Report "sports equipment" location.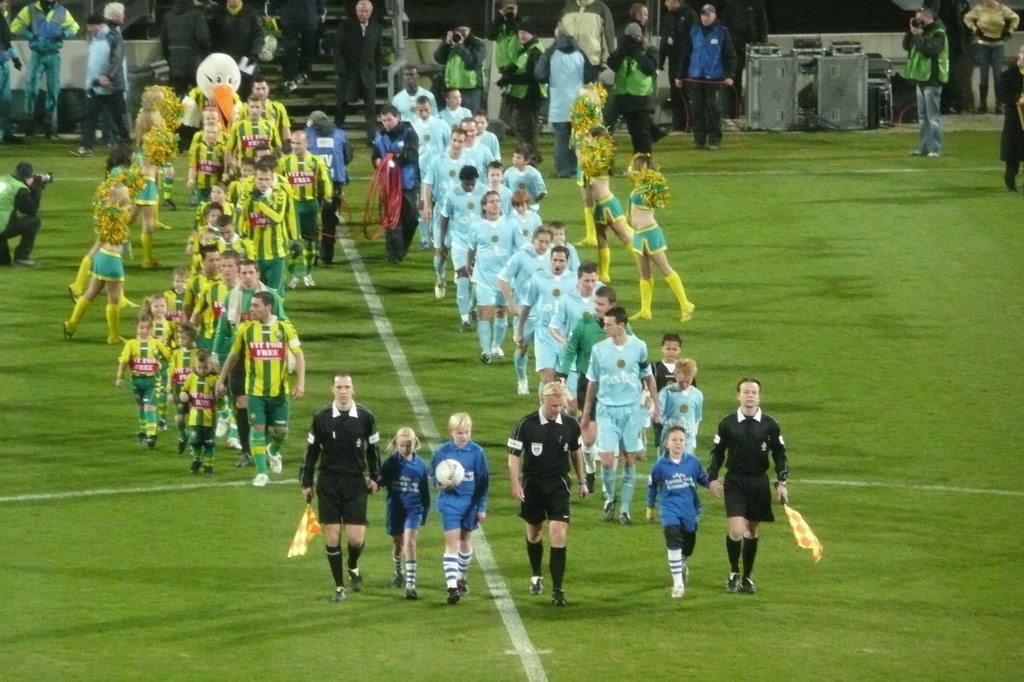
Report: (x1=330, y1=585, x2=346, y2=602).
